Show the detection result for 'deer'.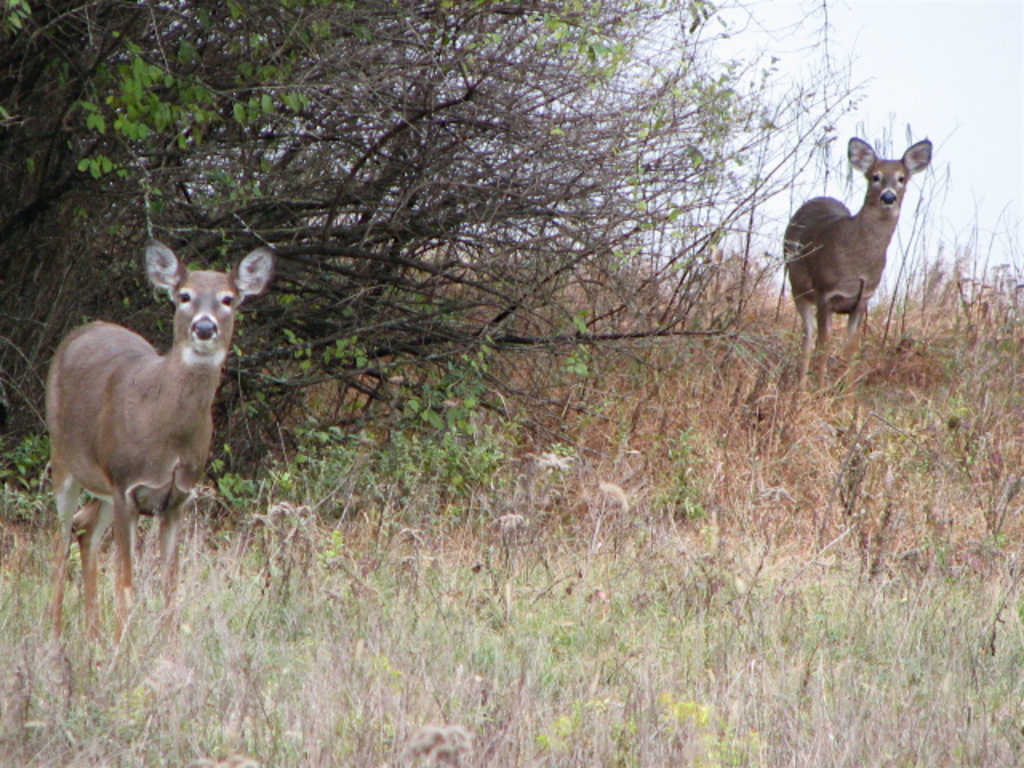
[781, 136, 930, 366].
